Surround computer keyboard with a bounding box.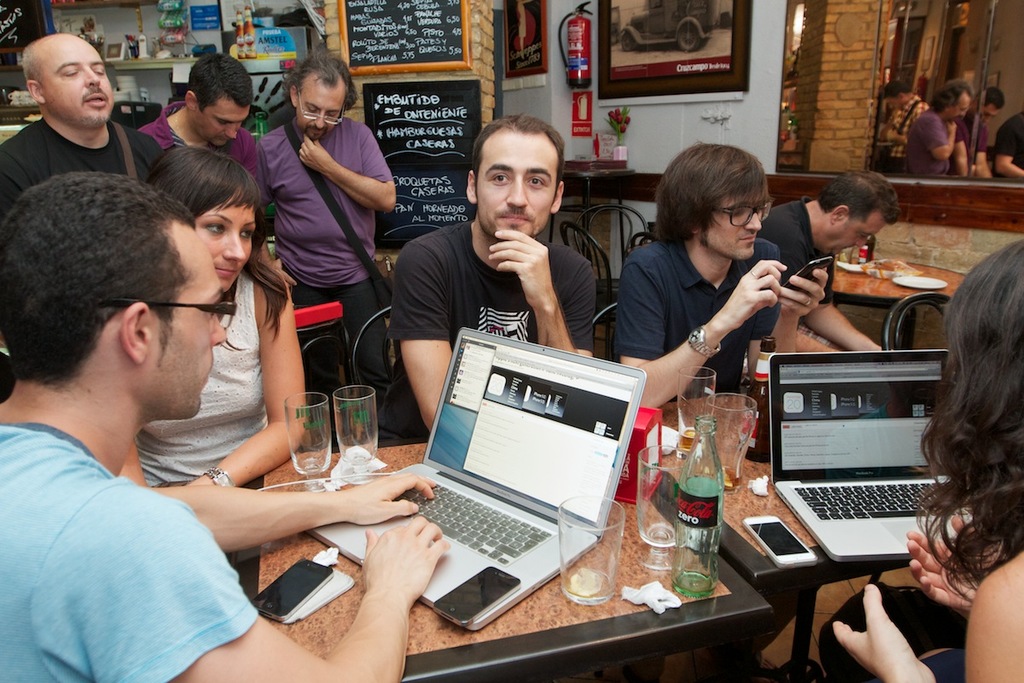
locate(395, 479, 551, 567).
